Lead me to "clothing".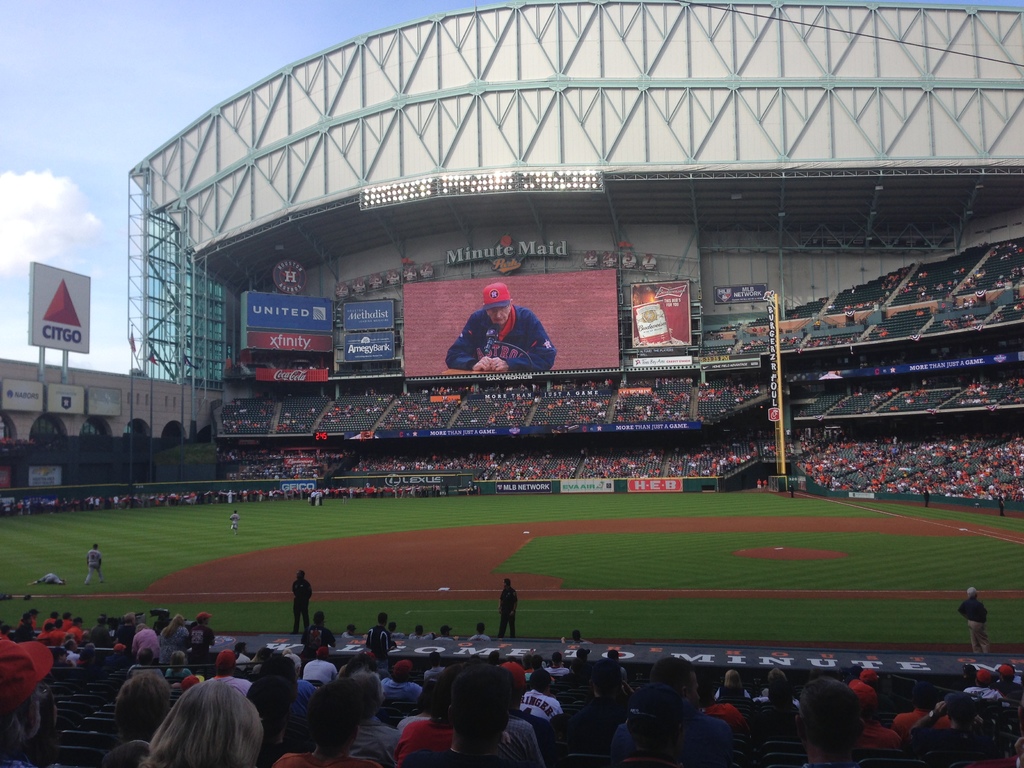
Lead to bbox=[423, 665, 445, 685].
